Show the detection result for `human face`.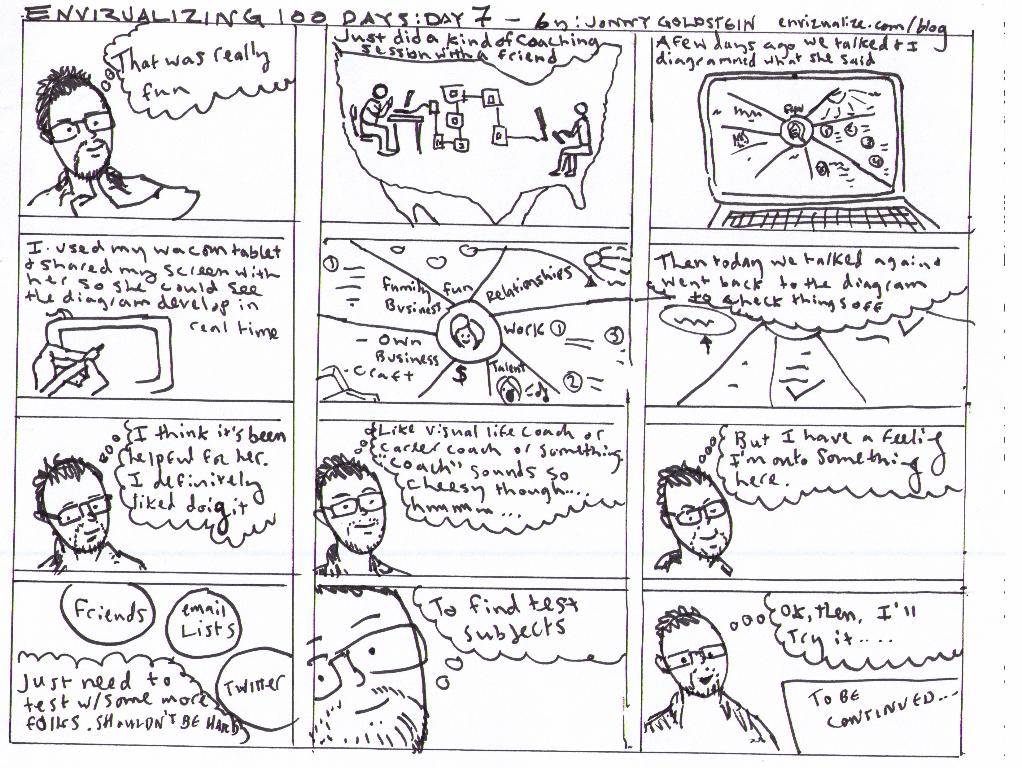
451:311:485:343.
